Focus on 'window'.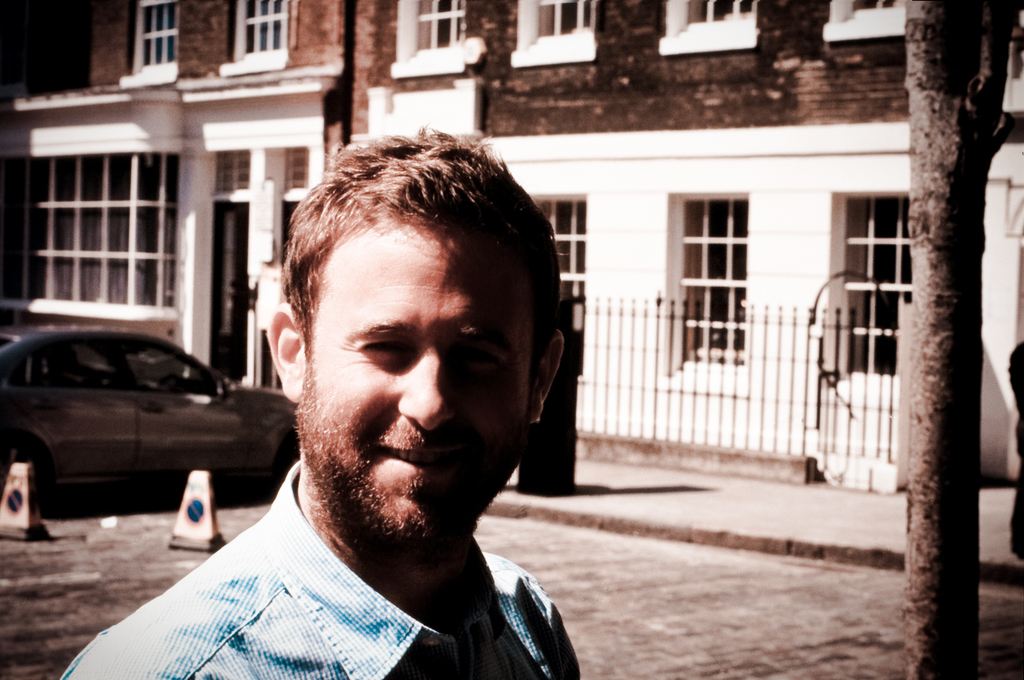
Focused at x1=0, y1=149, x2=173, y2=308.
